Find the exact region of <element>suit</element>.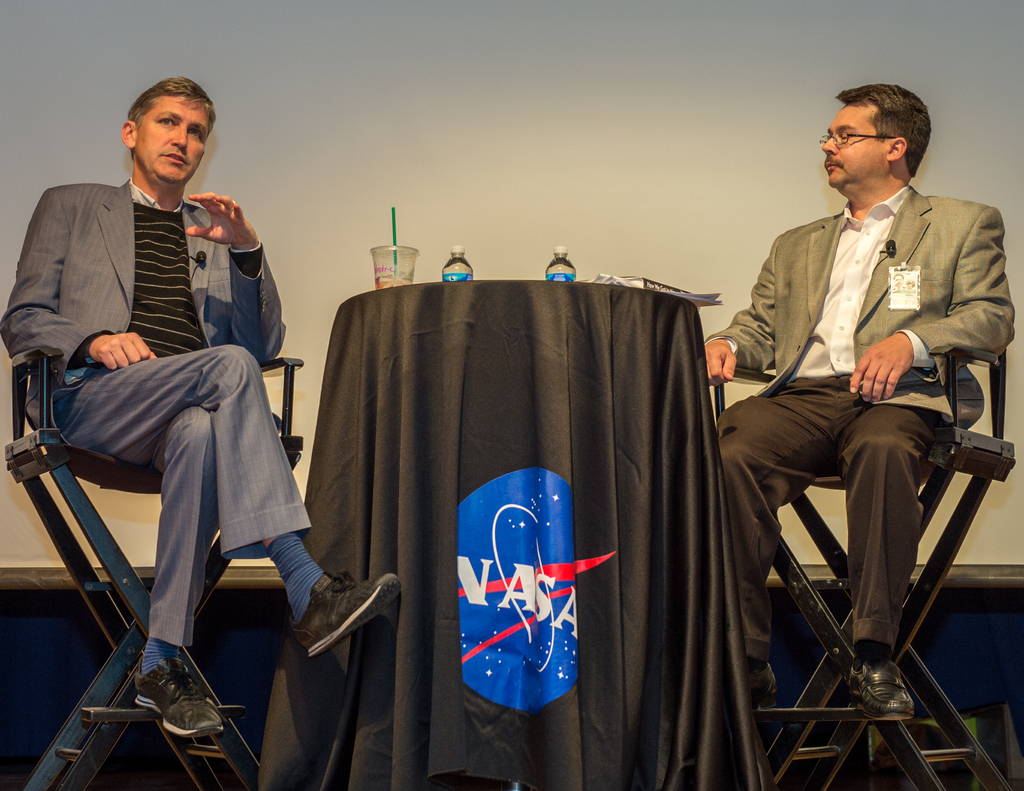
Exact region: 0/170/351/670.
